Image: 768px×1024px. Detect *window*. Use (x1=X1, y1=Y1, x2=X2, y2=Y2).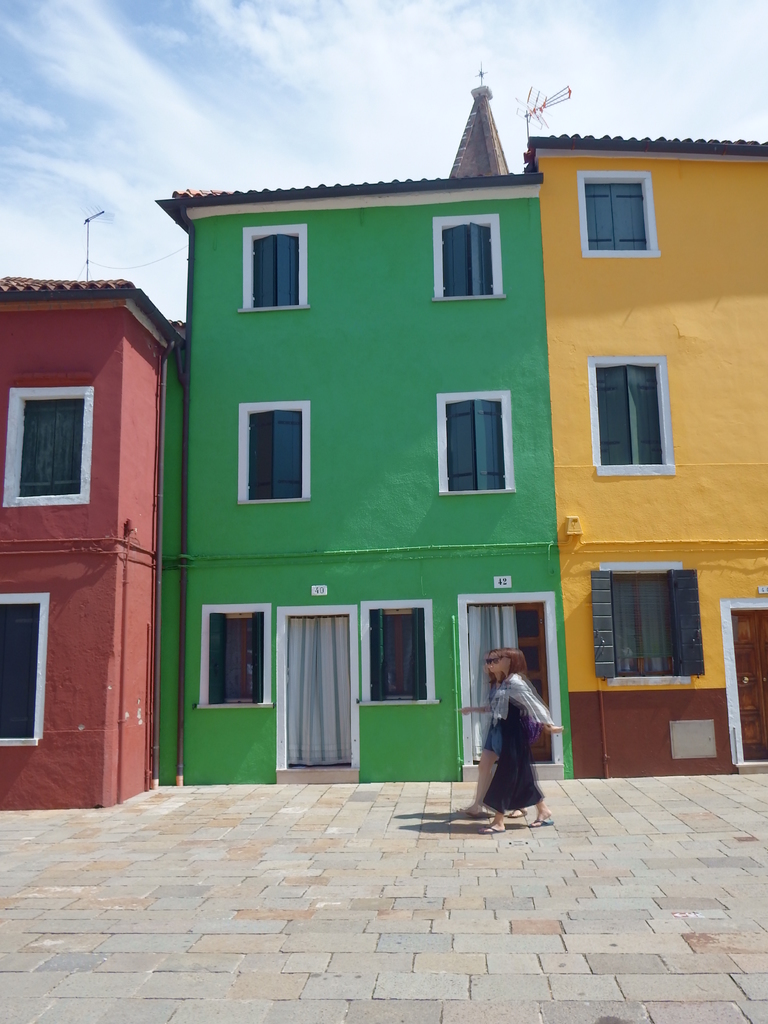
(x1=236, y1=402, x2=308, y2=505).
